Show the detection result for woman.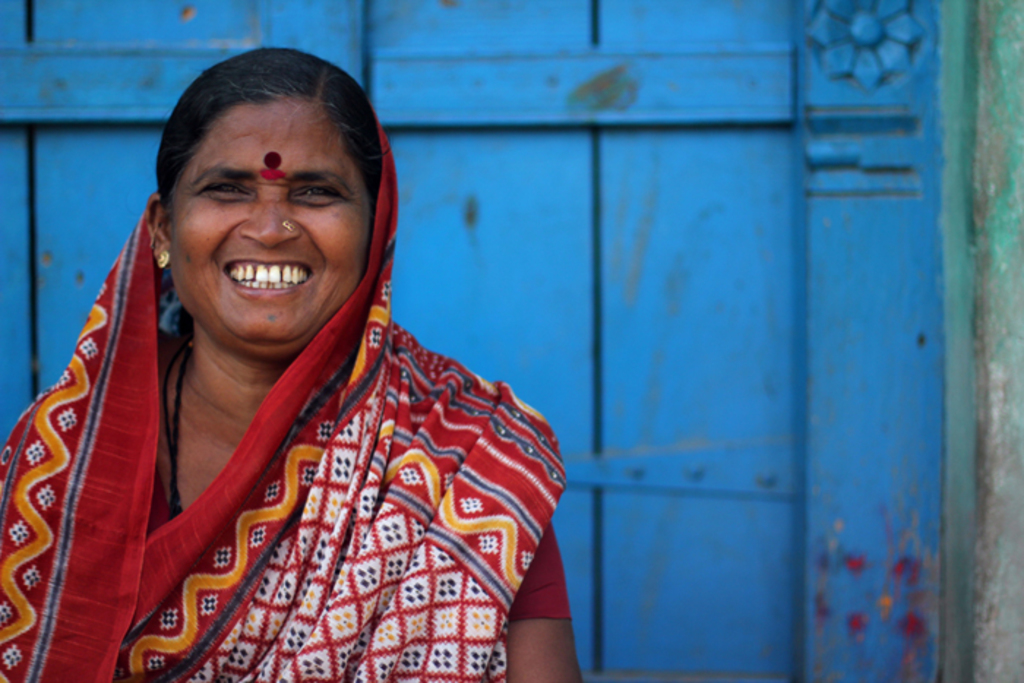
BBox(22, 54, 559, 680).
